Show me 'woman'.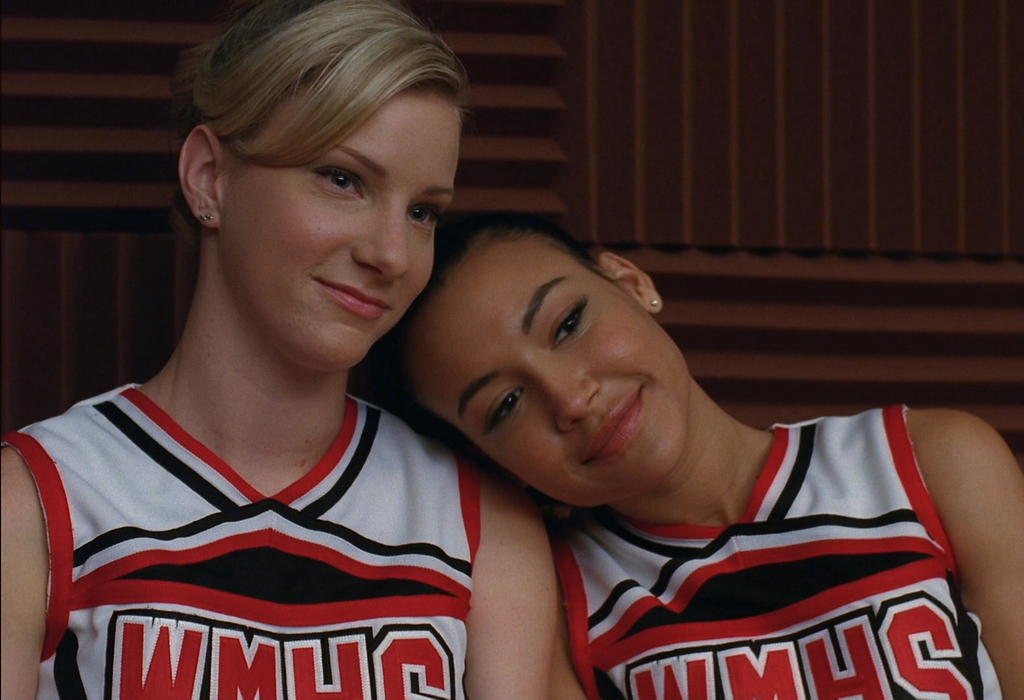
'woman' is here: x1=0, y1=0, x2=527, y2=699.
